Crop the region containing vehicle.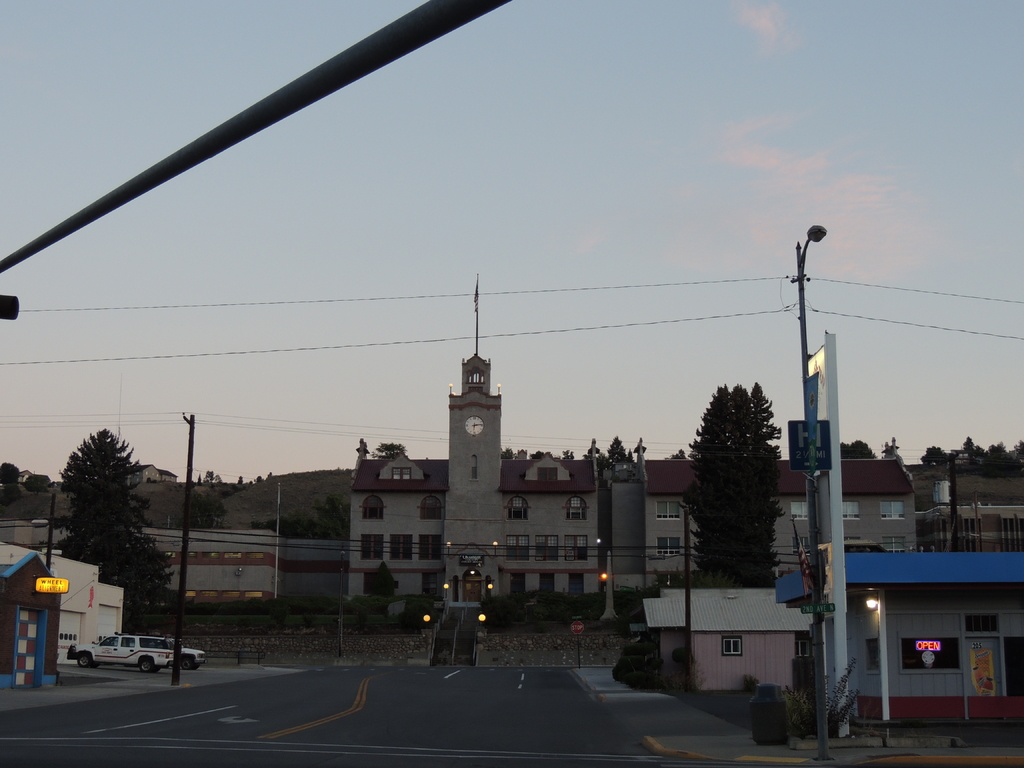
Crop region: (x1=157, y1=634, x2=211, y2=669).
